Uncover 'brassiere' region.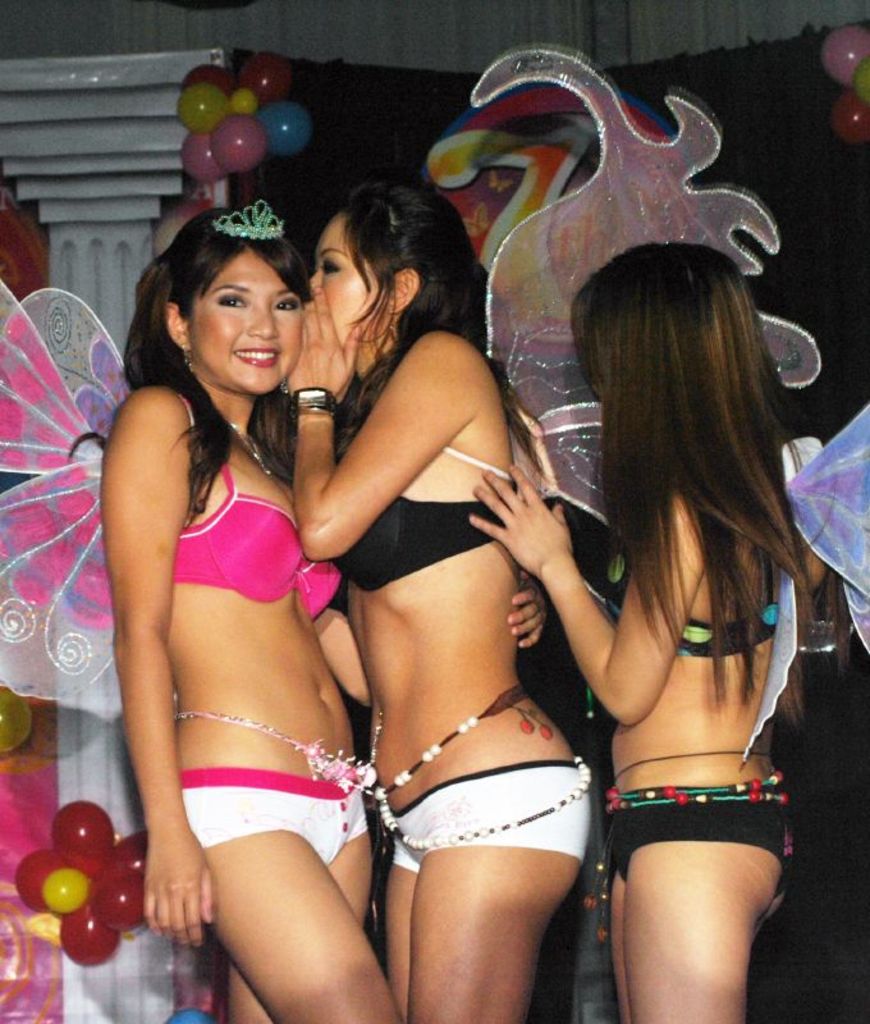
Uncovered: detection(168, 383, 340, 621).
